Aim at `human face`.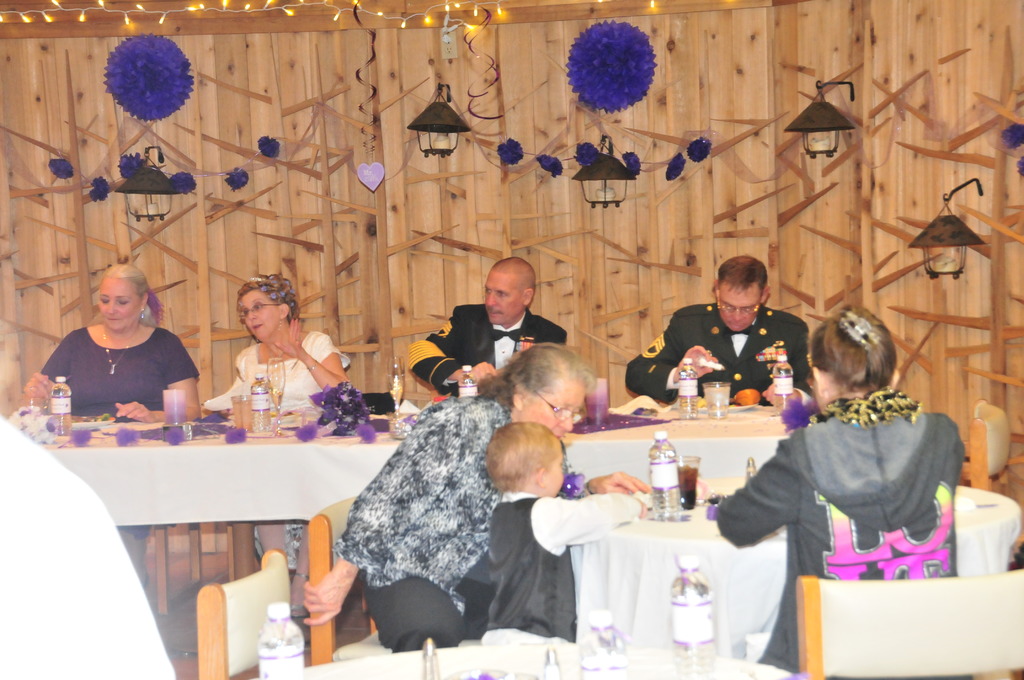
Aimed at [left=520, top=385, right=586, bottom=428].
